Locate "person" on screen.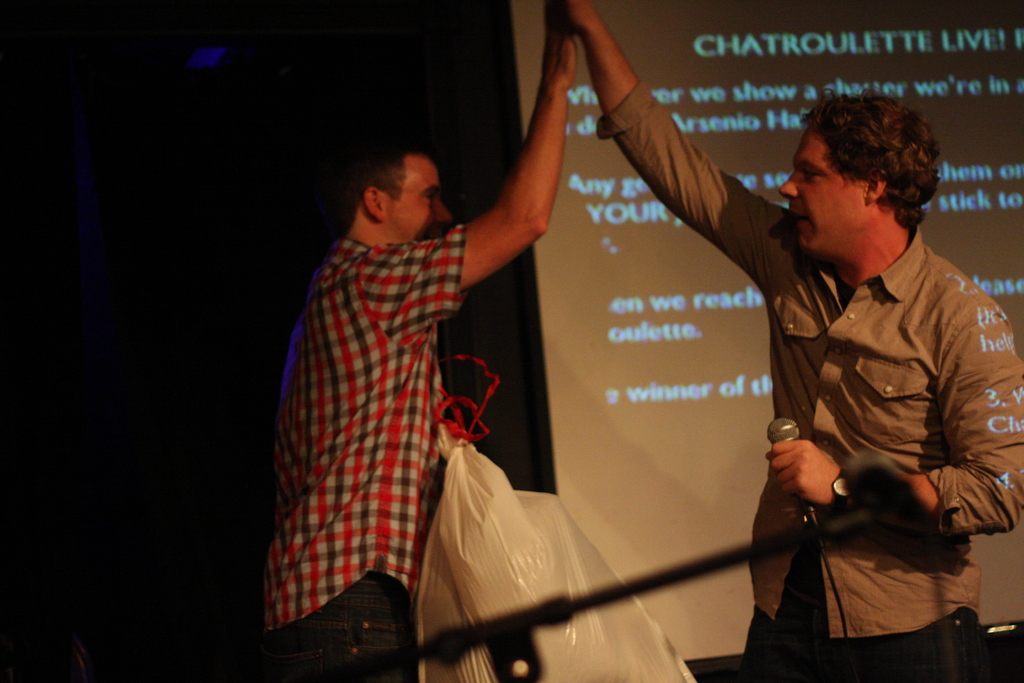
On screen at 260, 16, 580, 682.
